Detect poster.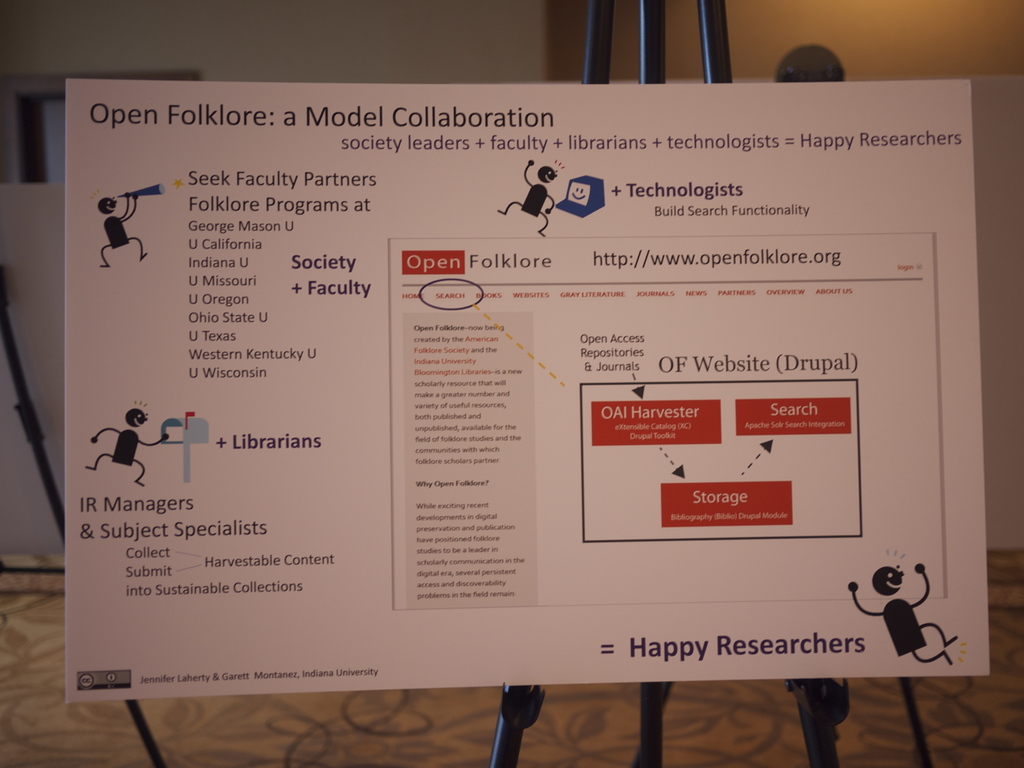
Detected at (57, 74, 989, 685).
